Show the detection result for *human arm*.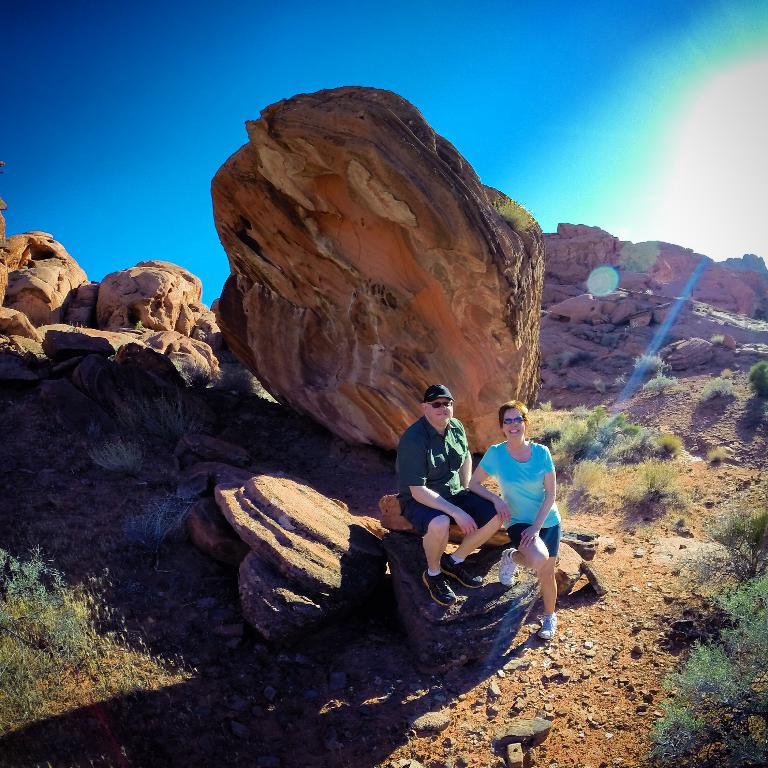
crop(465, 446, 514, 525).
